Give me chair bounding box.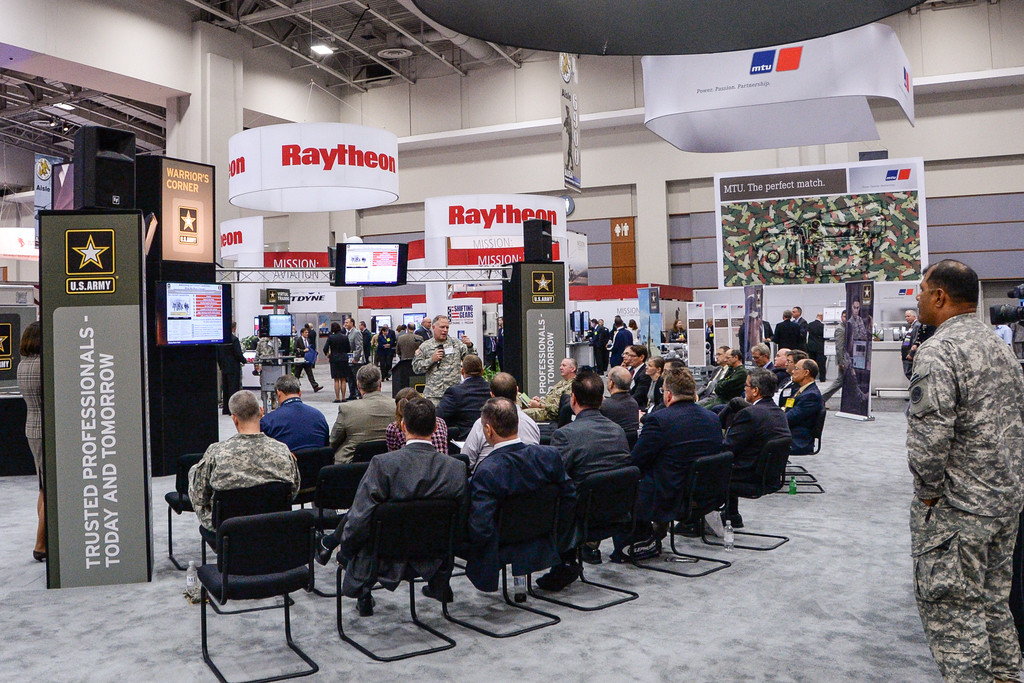
(x1=626, y1=454, x2=729, y2=579).
